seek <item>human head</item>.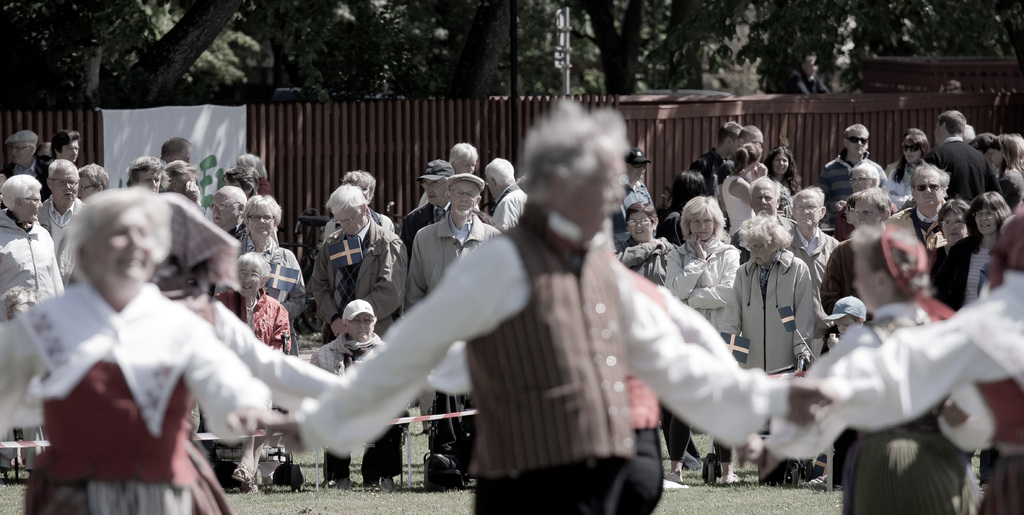
locate(913, 161, 951, 214).
